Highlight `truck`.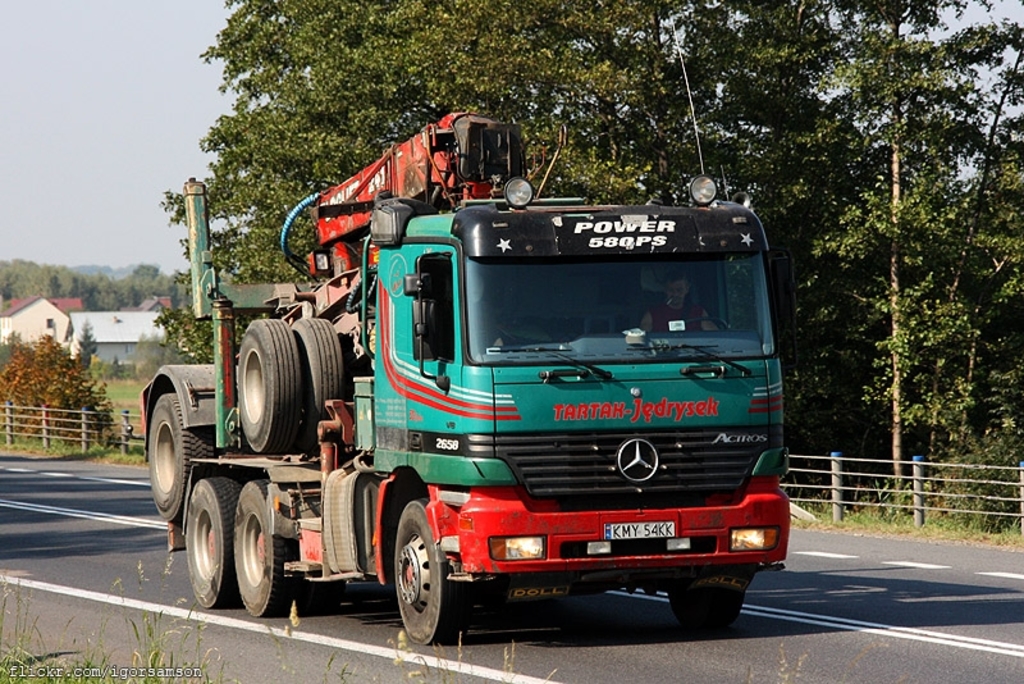
Highlighted region: detection(163, 128, 808, 658).
